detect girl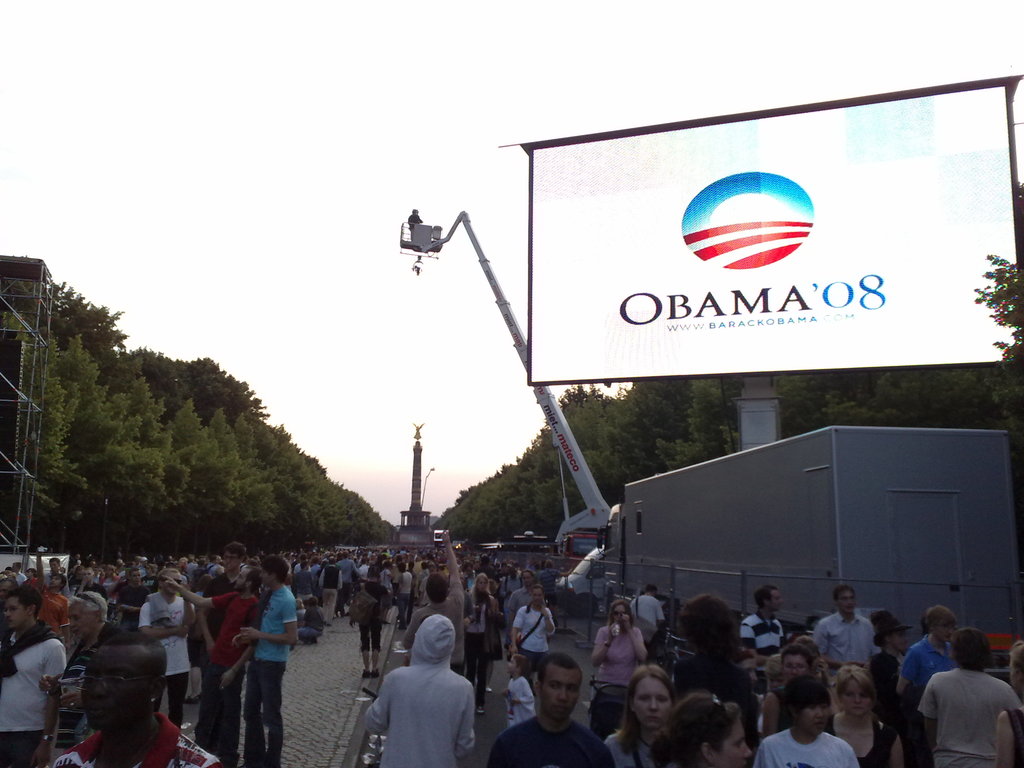
detection(654, 688, 748, 767)
